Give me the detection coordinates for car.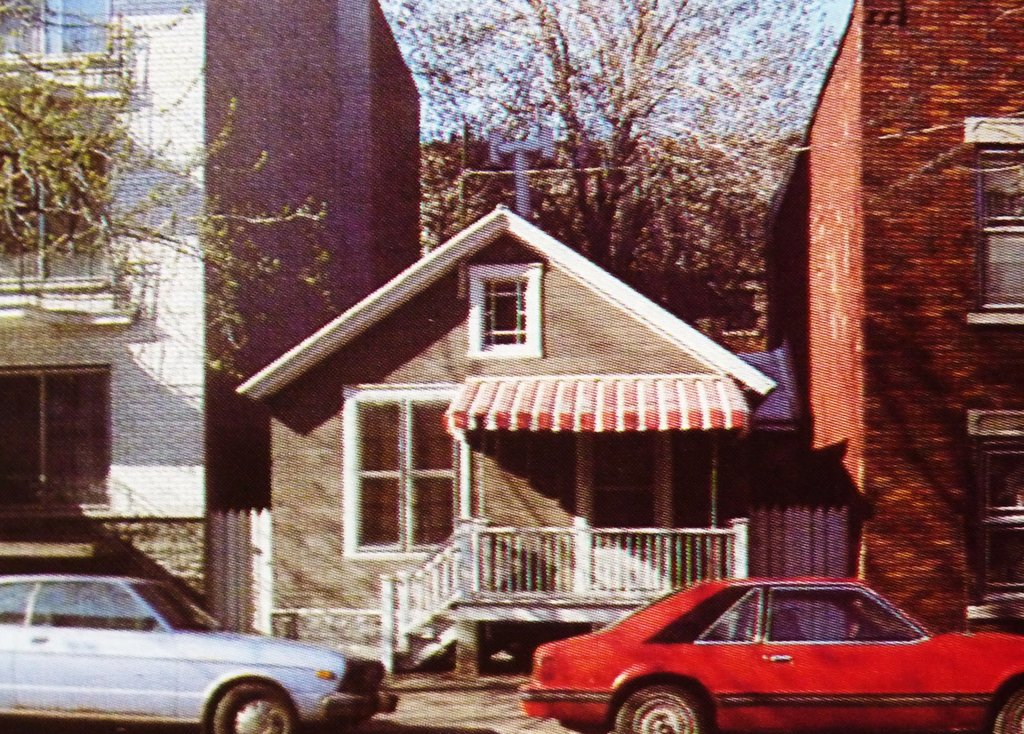
{"left": 0, "top": 573, "right": 397, "bottom": 733}.
